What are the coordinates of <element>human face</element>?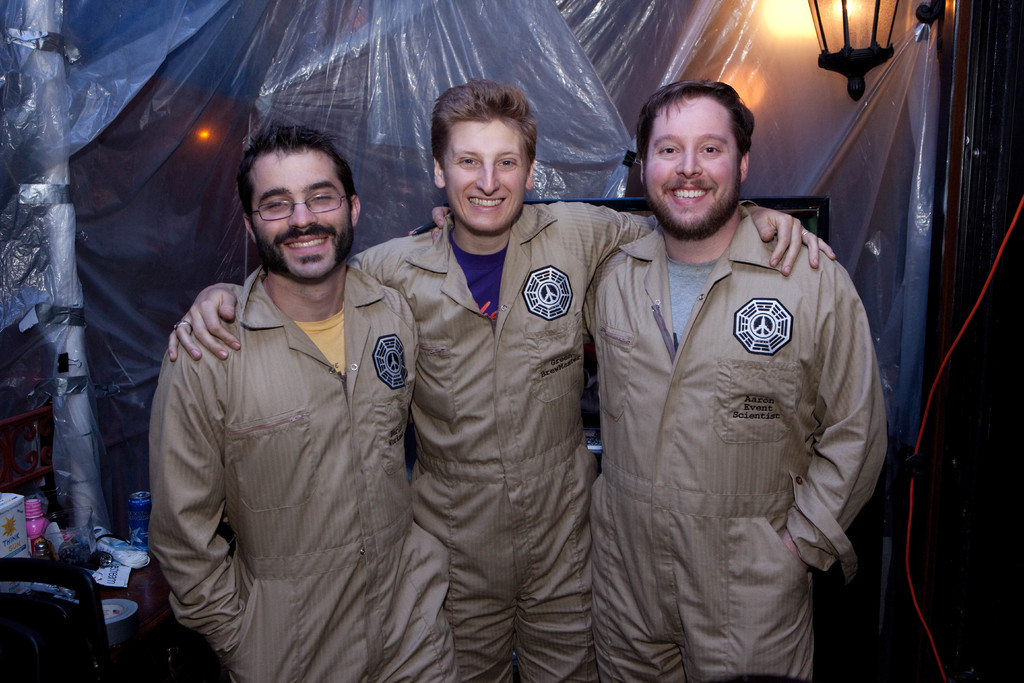
pyautogui.locateOnScreen(252, 149, 350, 279).
